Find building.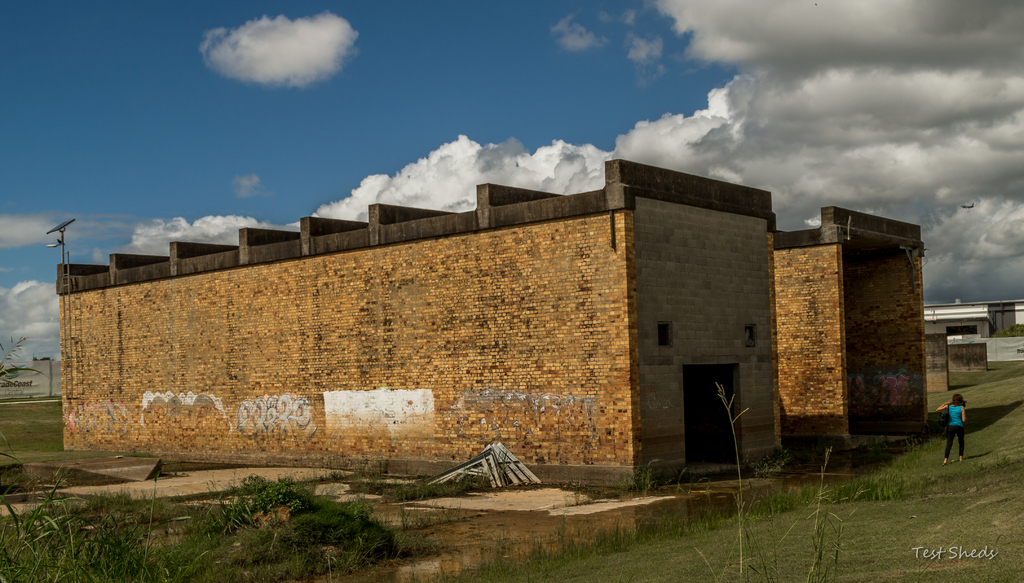
<region>54, 159, 783, 491</region>.
